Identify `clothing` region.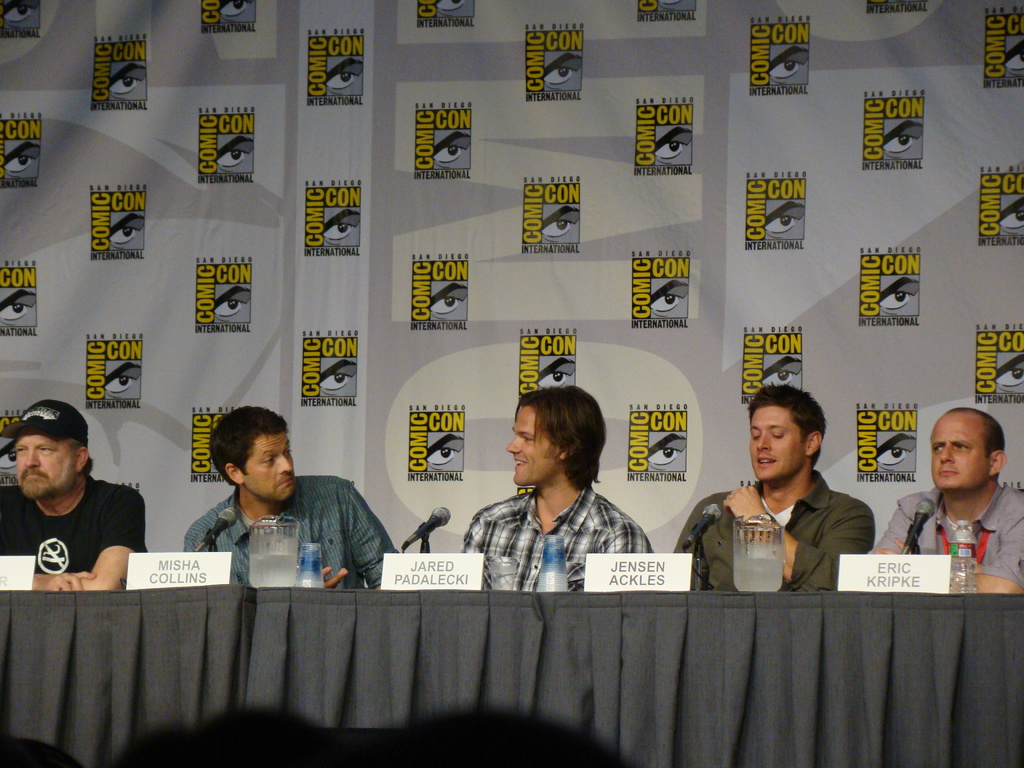
Region: <box>184,472,397,589</box>.
